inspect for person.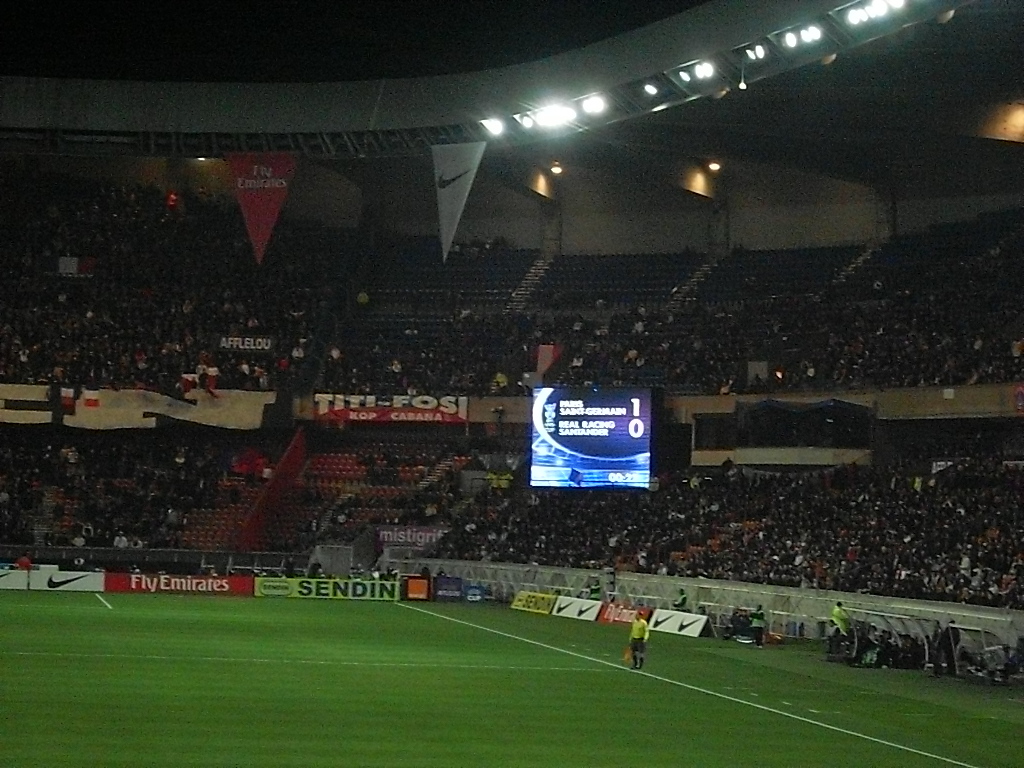
Inspection: [left=996, top=637, right=1023, bottom=686].
